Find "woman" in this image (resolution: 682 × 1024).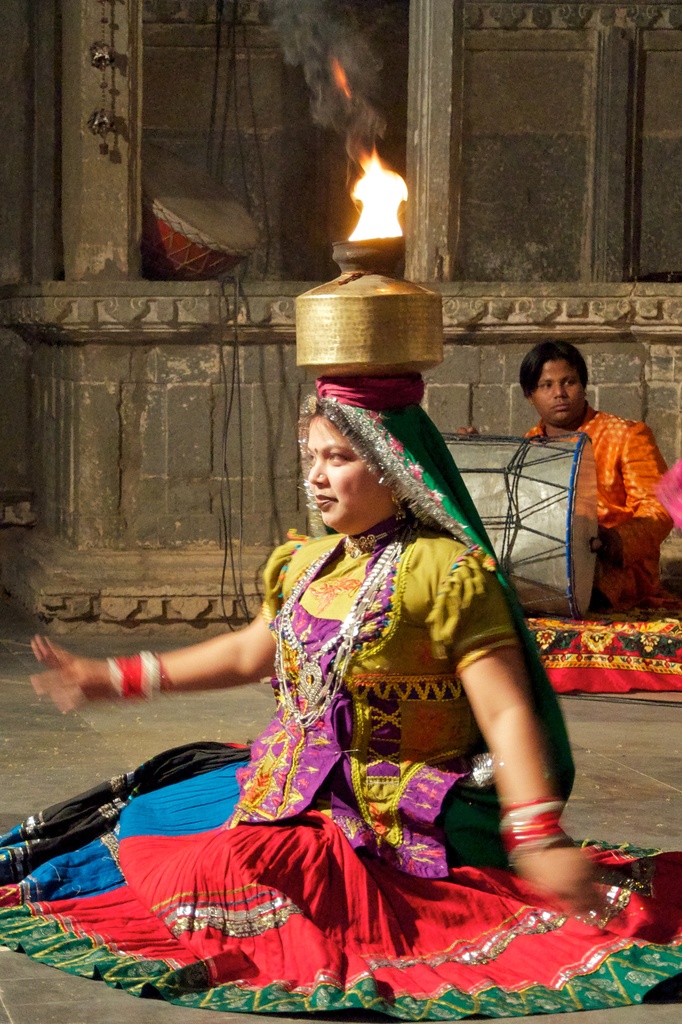
<bbox>0, 380, 681, 1022</bbox>.
